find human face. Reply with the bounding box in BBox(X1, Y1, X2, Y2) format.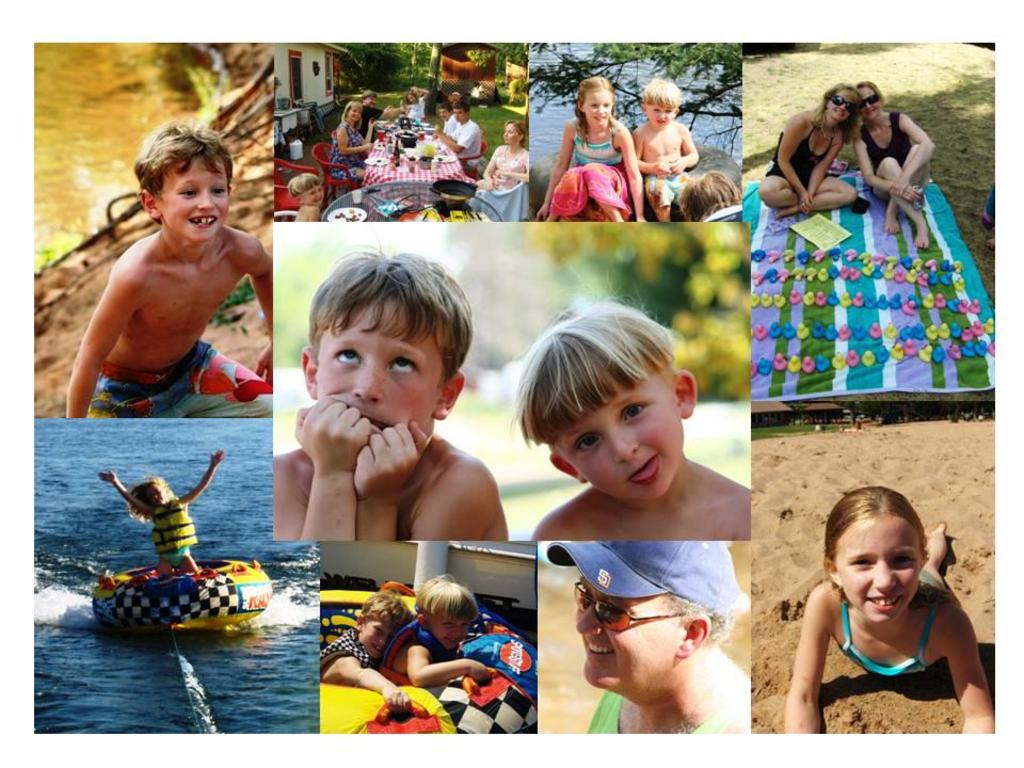
BBox(830, 90, 853, 116).
